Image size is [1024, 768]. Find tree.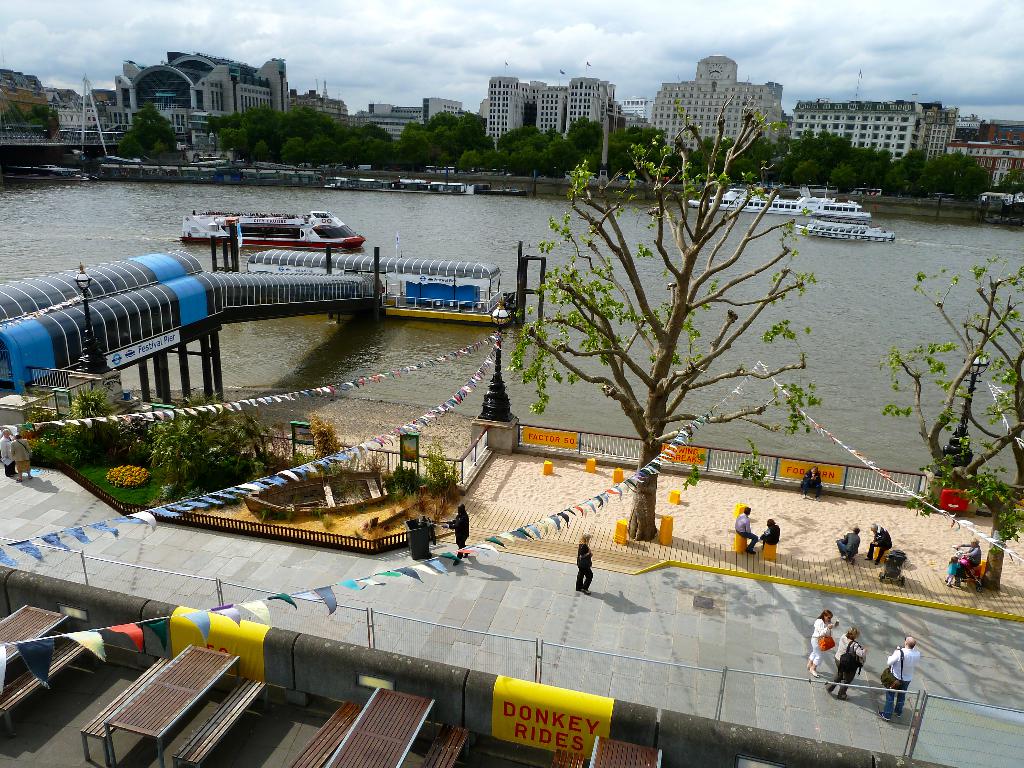
(115, 104, 173, 166).
